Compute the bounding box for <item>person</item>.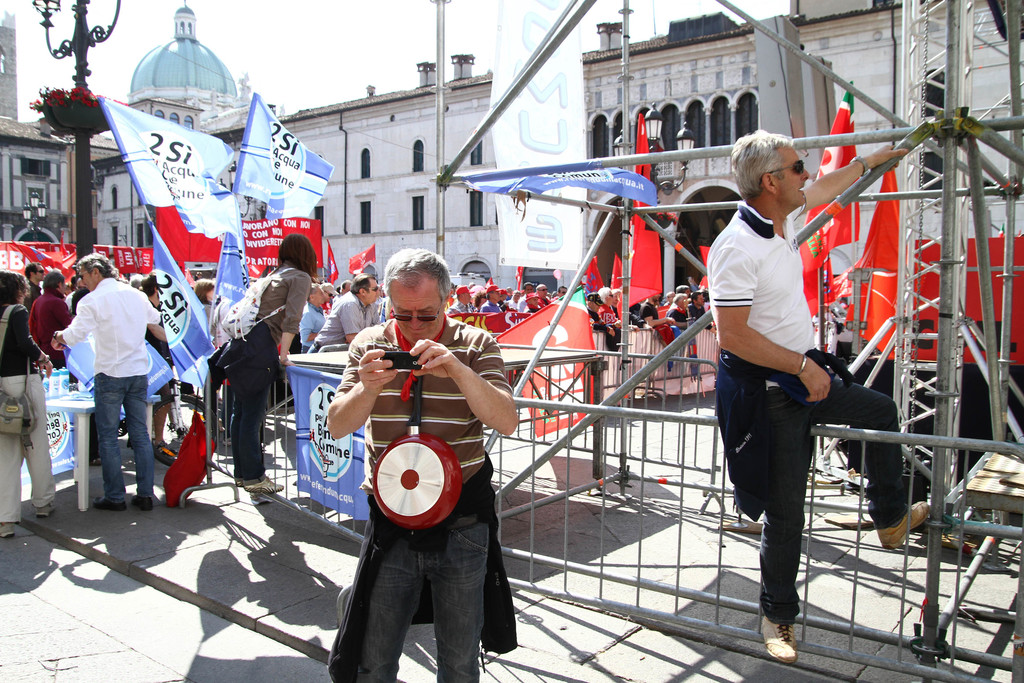
region(447, 283, 474, 316).
